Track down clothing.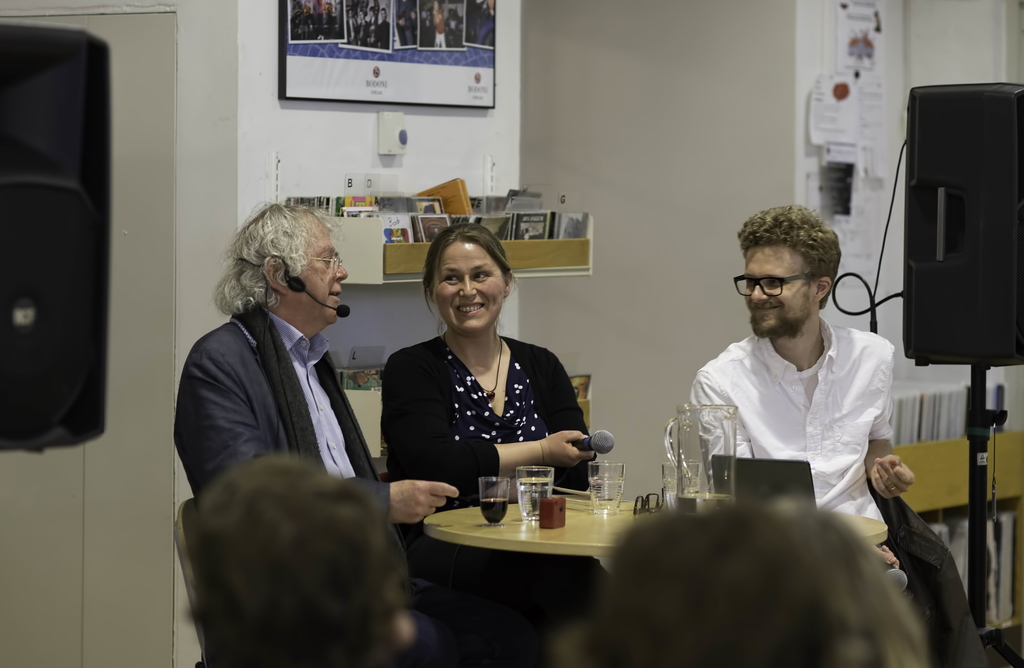
Tracked to select_region(383, 318, 596, 509).
